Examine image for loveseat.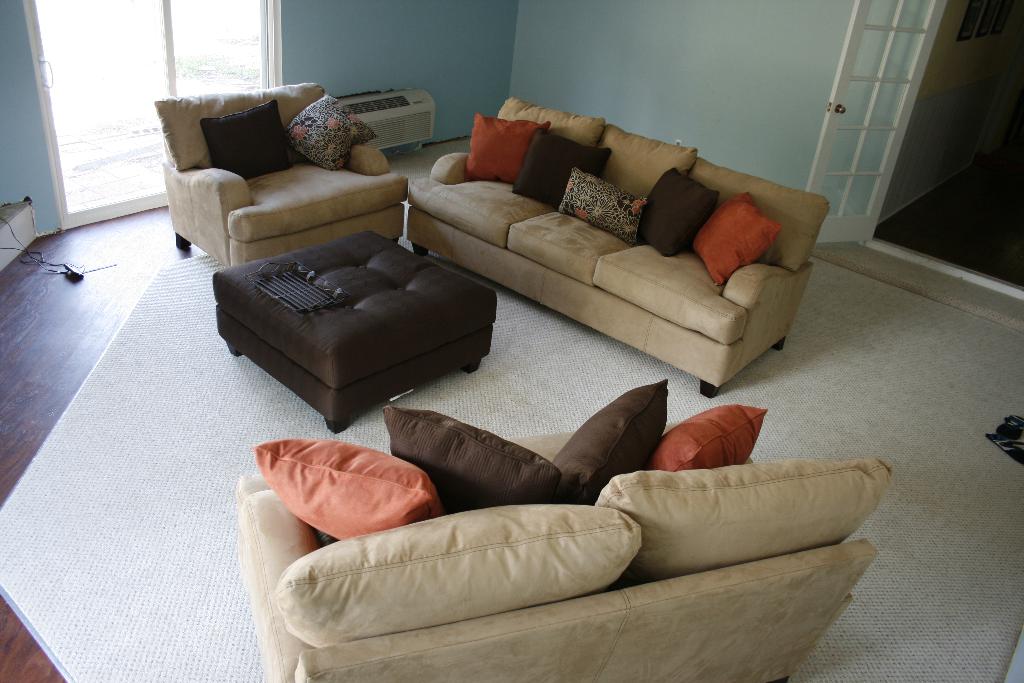
Examination result: BBox(230, 465, 896, 682).
